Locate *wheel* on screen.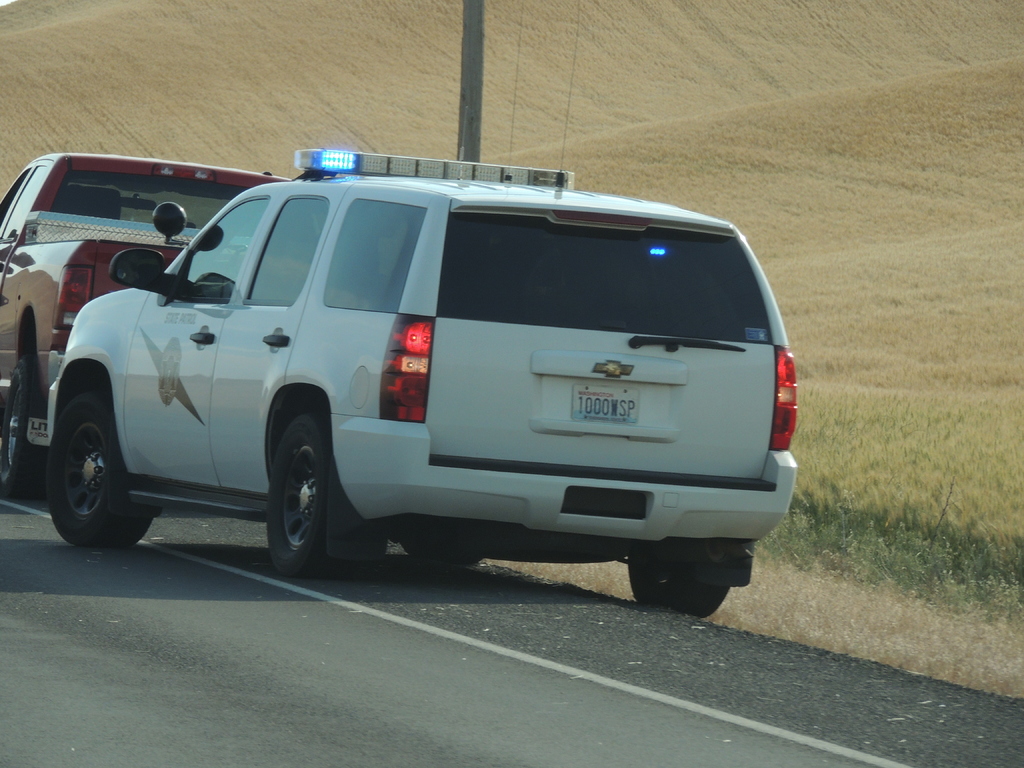
On screen at (626, 559, 729, 621).
